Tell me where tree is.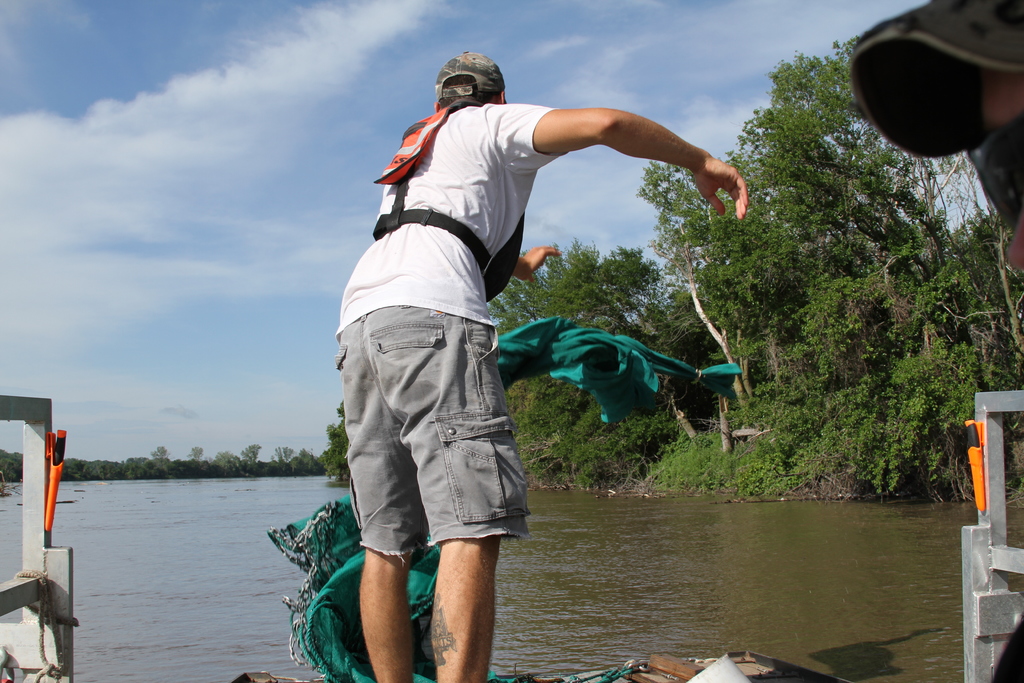
tree is at left=792, top=265, right=890, bottom=393.
